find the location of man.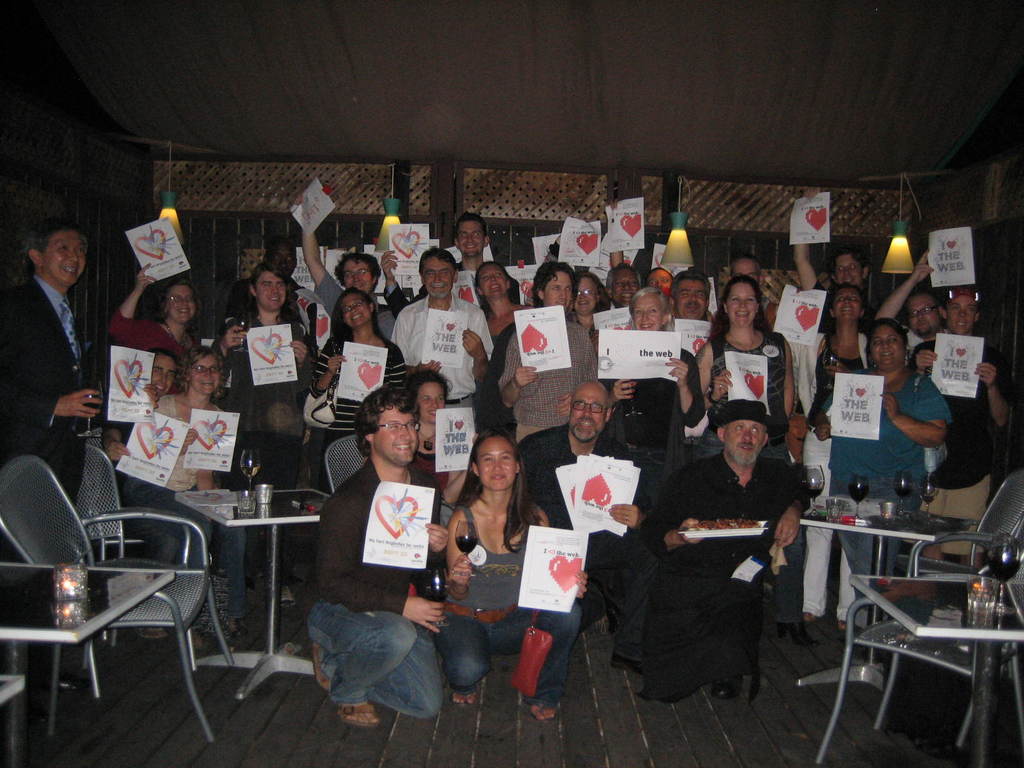
Location: 609/263/643/308.
